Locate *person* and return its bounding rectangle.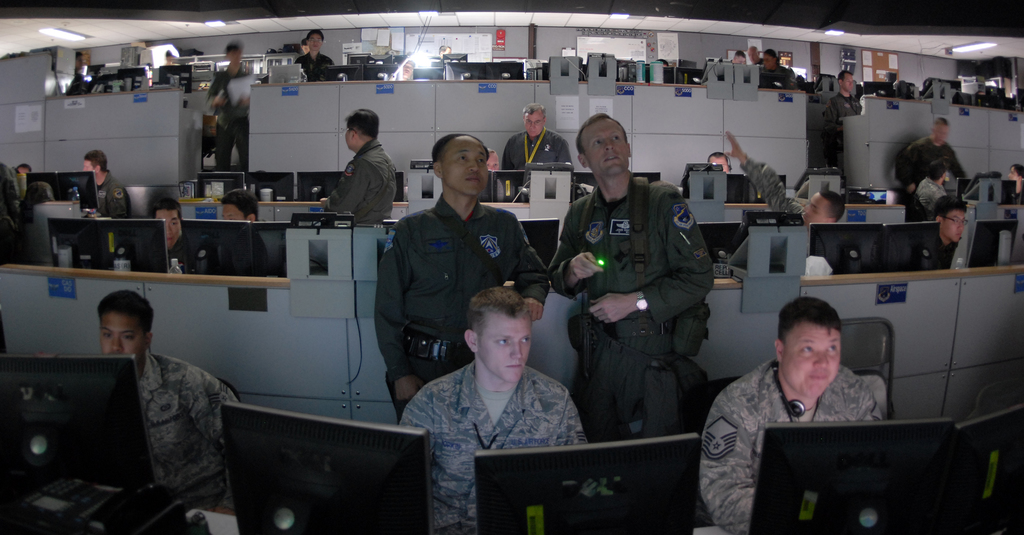
crop(401, 292, 591, 534).
